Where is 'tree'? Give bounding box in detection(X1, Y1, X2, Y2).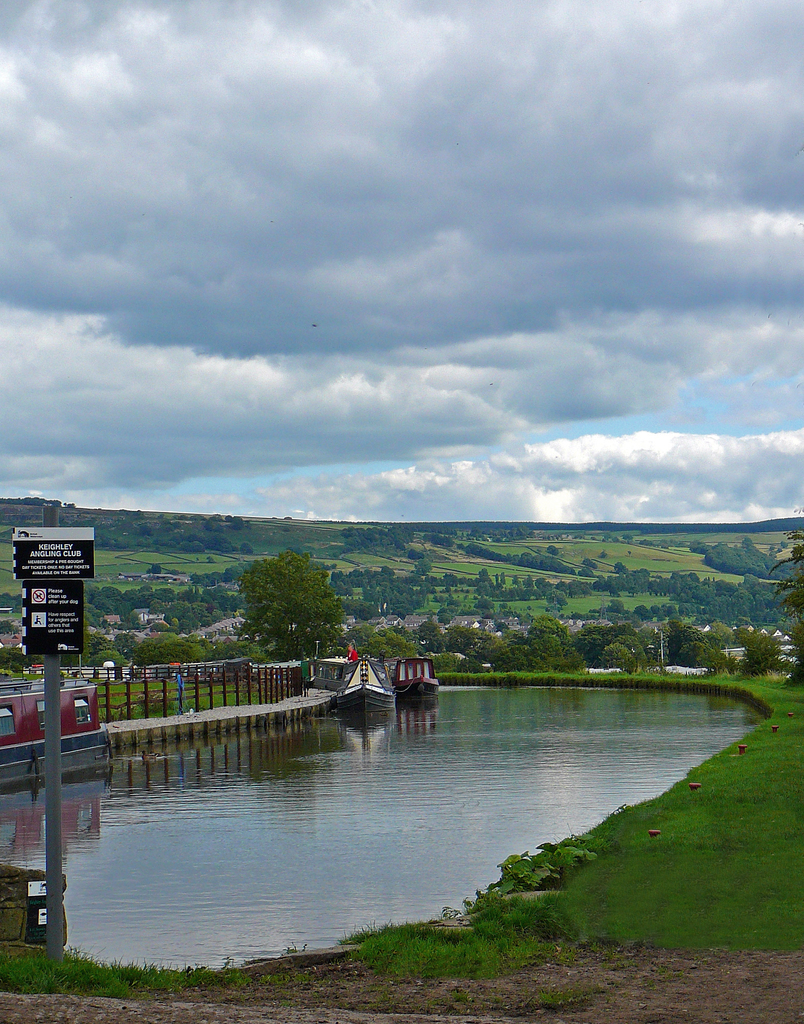
detection(573, 628, 648, 665).
